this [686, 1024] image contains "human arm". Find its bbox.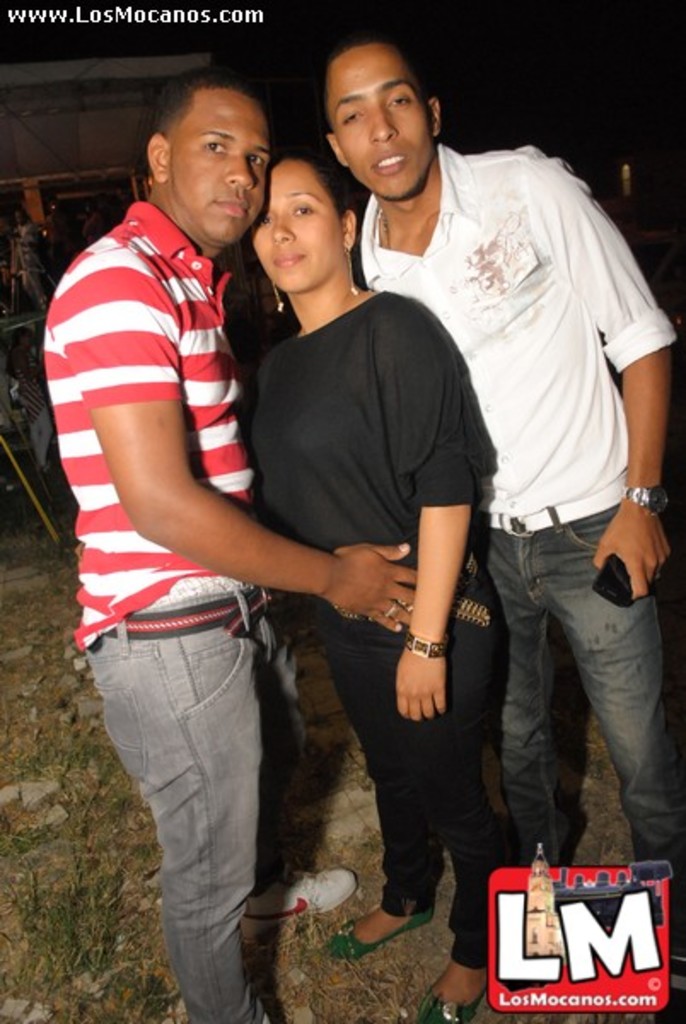
399:505:473:720.
